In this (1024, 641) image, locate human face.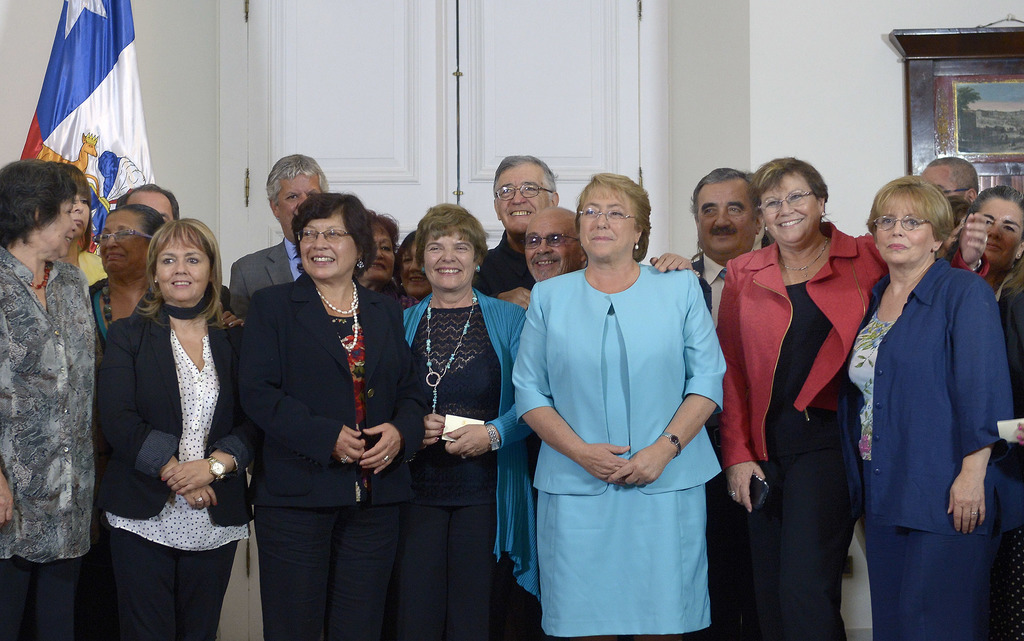
Bounding box: region(495, 161, 550, 236).
